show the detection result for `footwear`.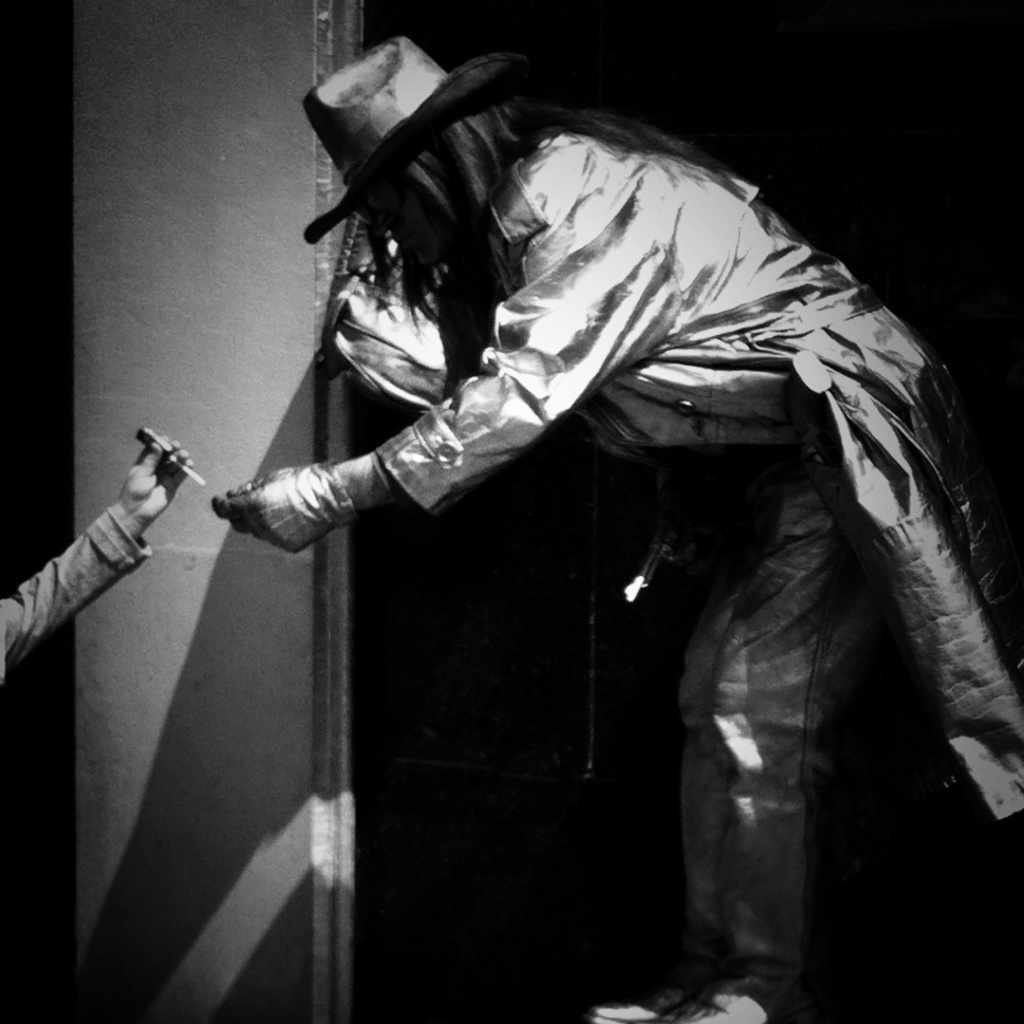
{"left": 584, "top": 983, "right": 765, "bottom": 1023}.
